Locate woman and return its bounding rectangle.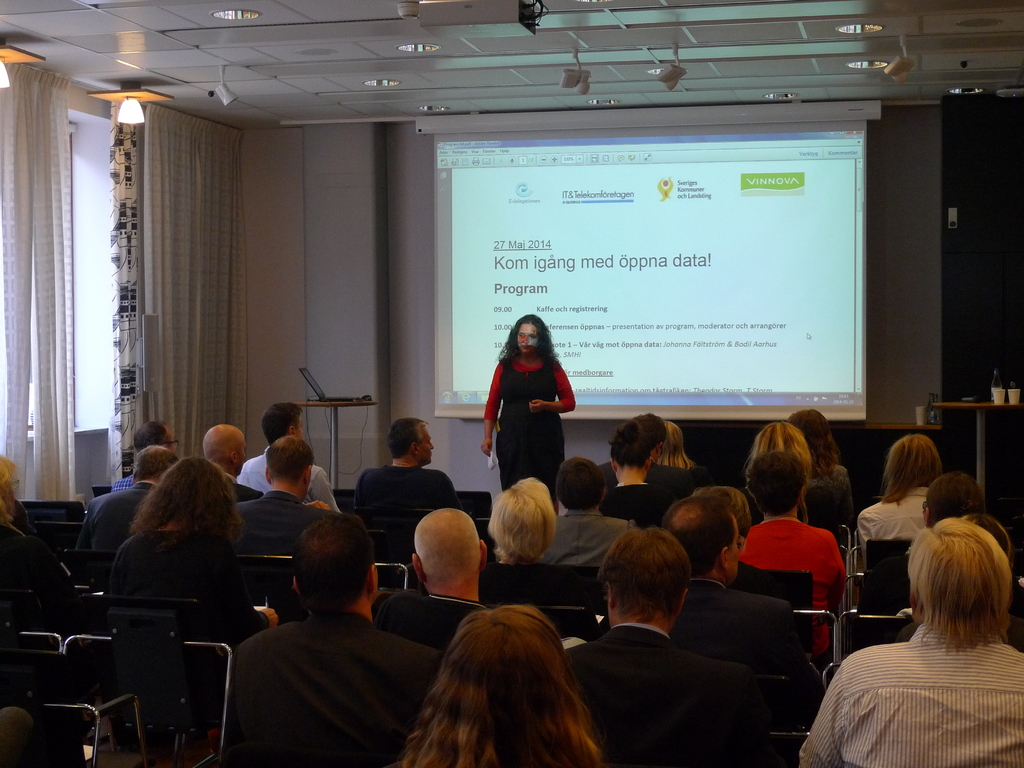
bbox(735, 450, 847, 664).
